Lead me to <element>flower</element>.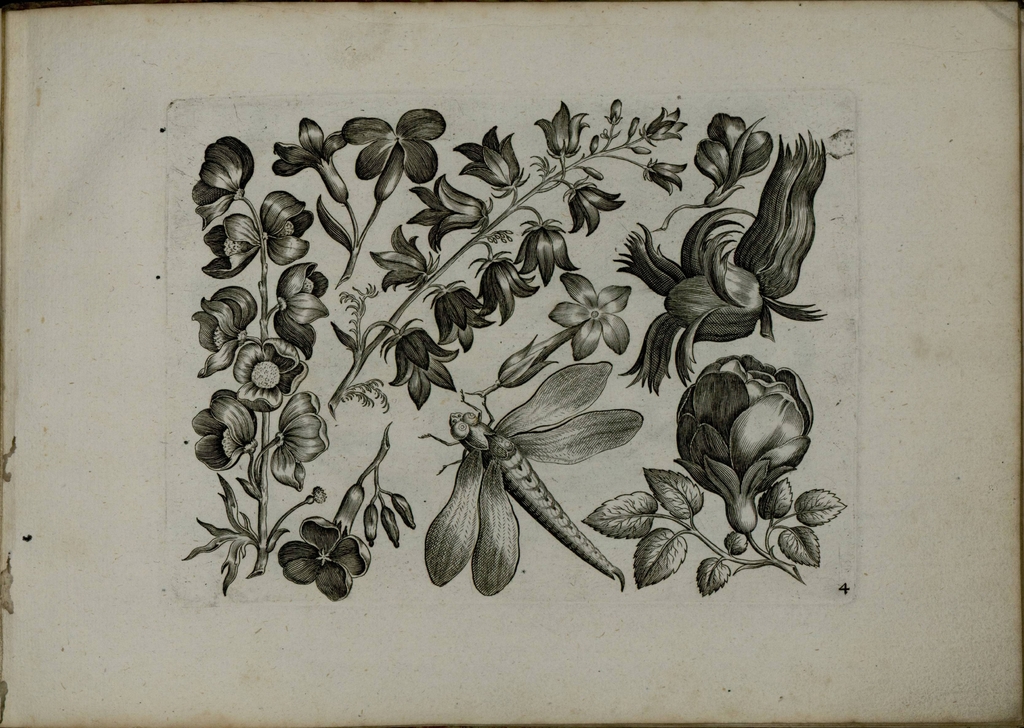
Lead to select_region(545, 270, 631, 361).
